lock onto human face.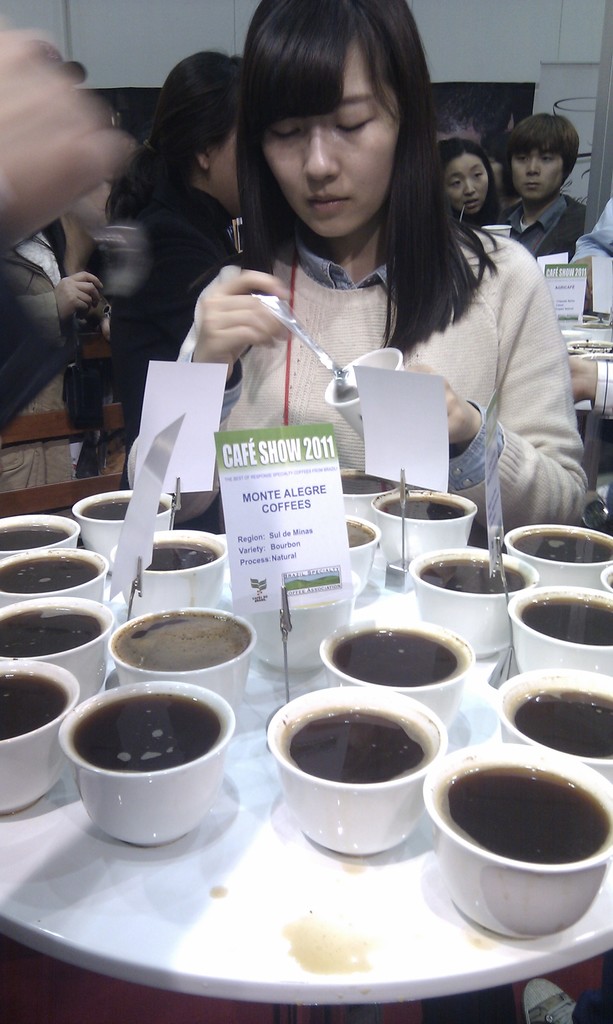
Locked: locate(260, 36, 400, 236).
